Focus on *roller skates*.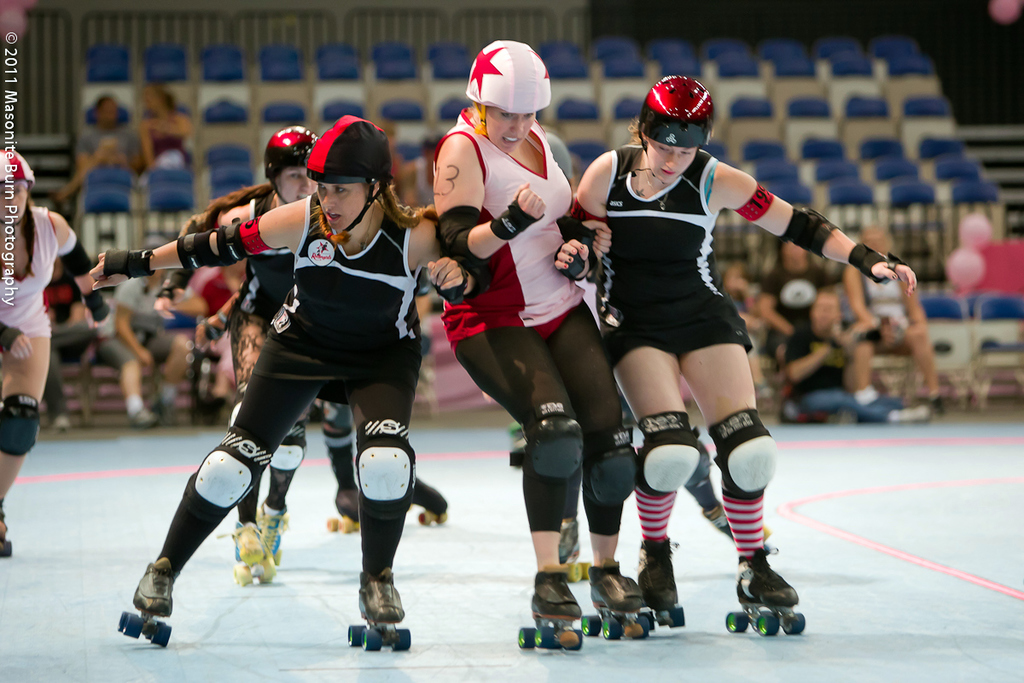
Focused at <bbox>700, 500, 770, 546</bbox>.
